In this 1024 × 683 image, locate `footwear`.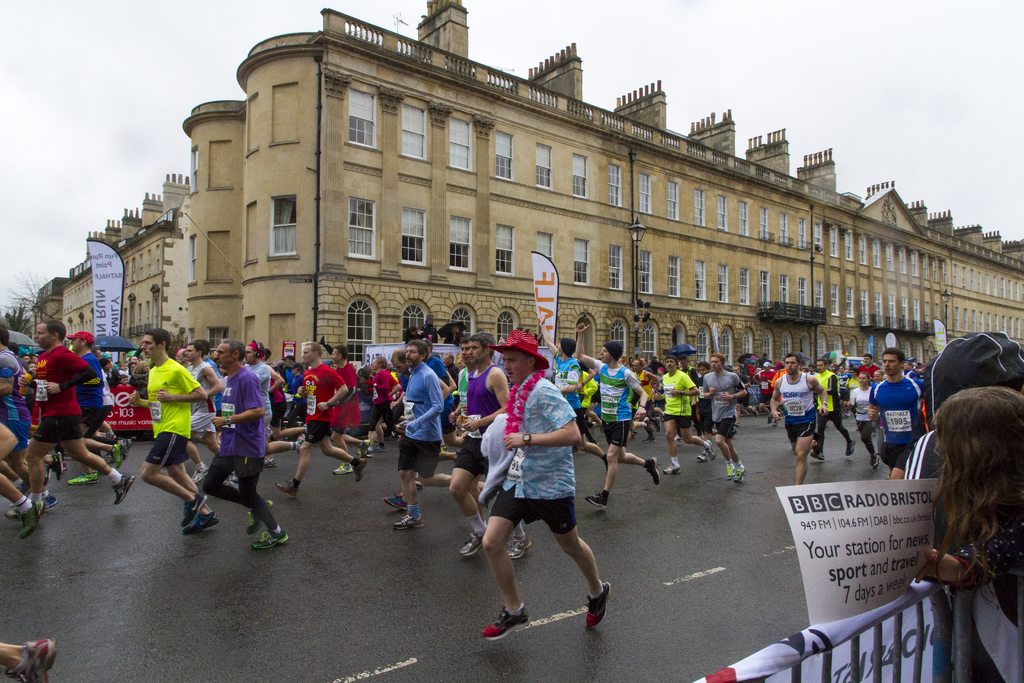
Bounding box: bbox(358, 440, 369, 454).
